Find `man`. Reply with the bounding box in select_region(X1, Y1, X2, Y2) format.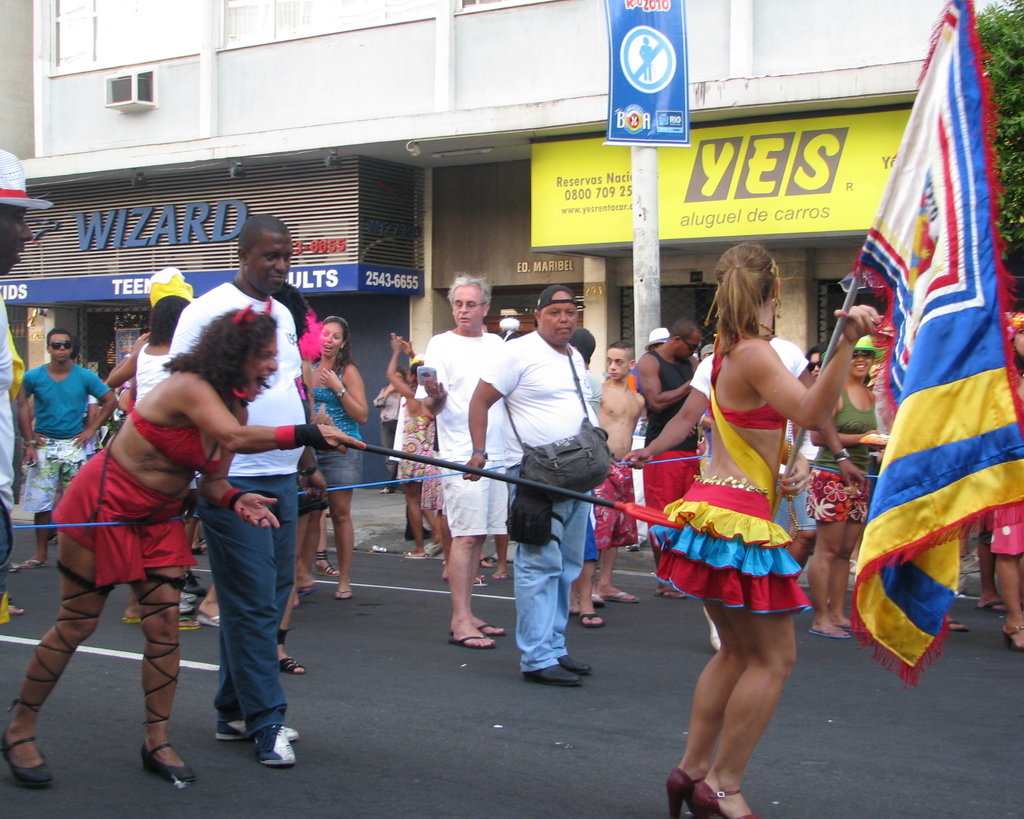
select_region(172, 217, 316, 763).
